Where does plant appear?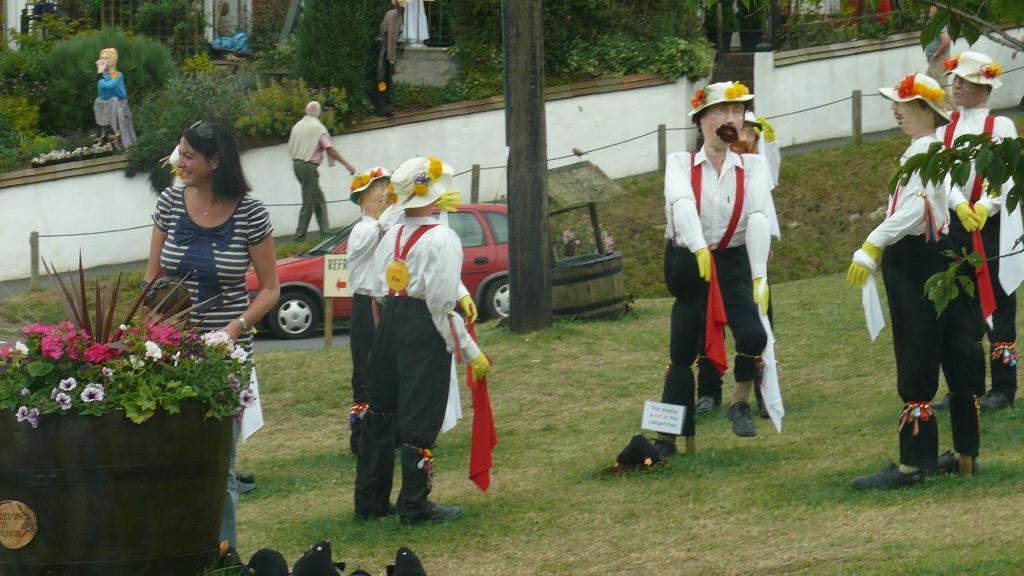
Appears at x1=381, y1=78, x2=460, y2=106.
